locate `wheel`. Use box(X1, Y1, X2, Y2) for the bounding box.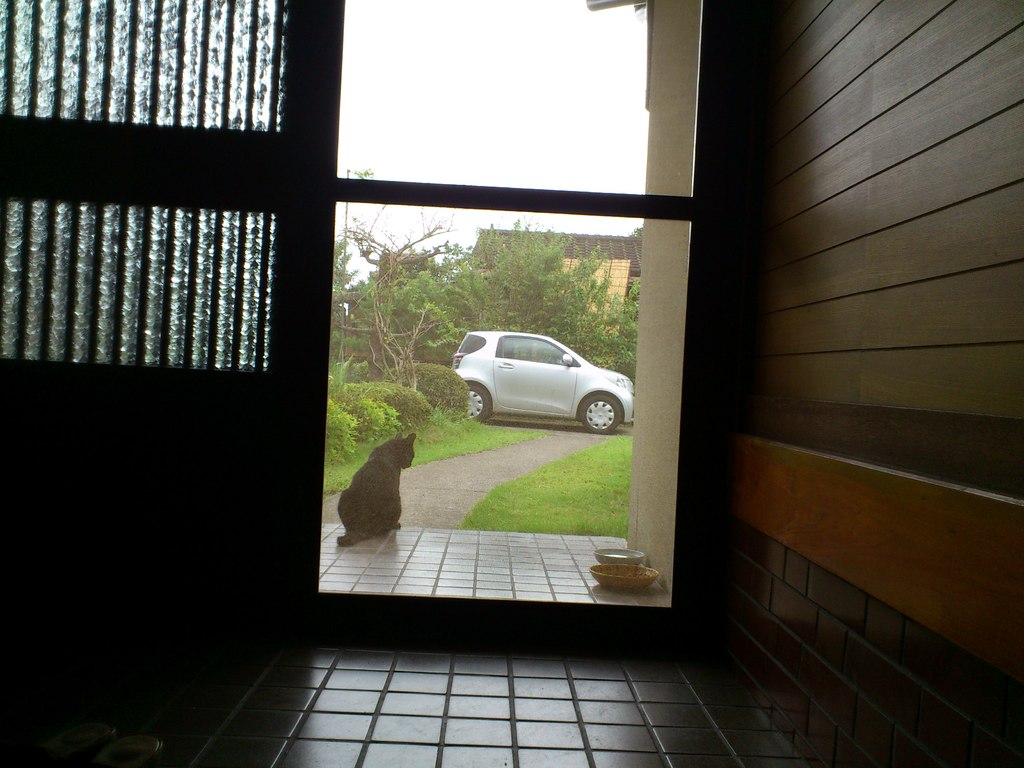
box(576, 392, 628, 438).
